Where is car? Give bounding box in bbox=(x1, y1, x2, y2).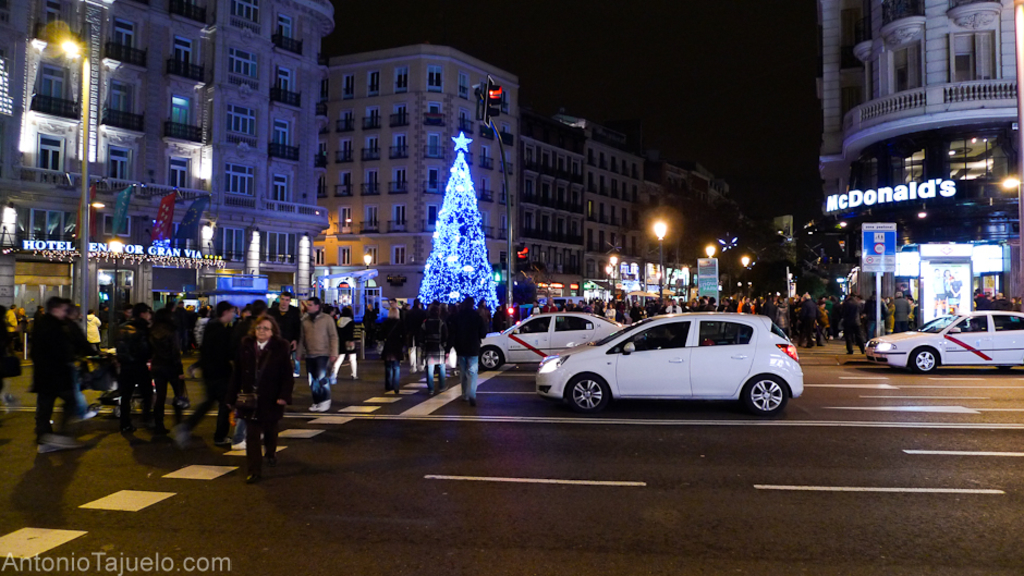
bbox=(537, 314, 803, 415).
